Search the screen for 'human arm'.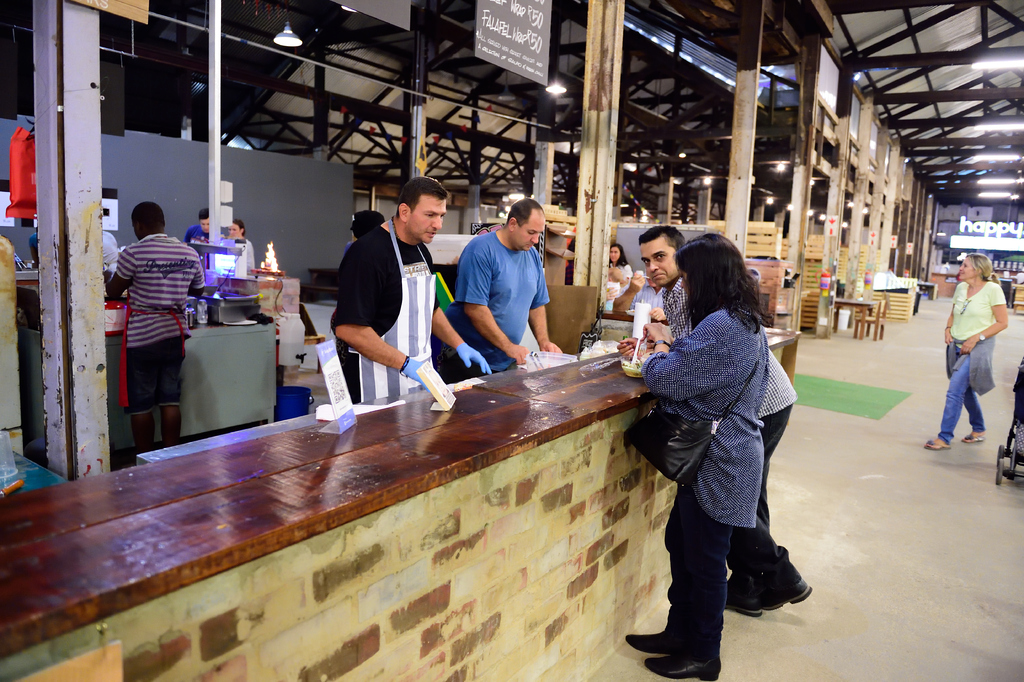
Found at [left=102, top=245, right=142, bottom=303].
